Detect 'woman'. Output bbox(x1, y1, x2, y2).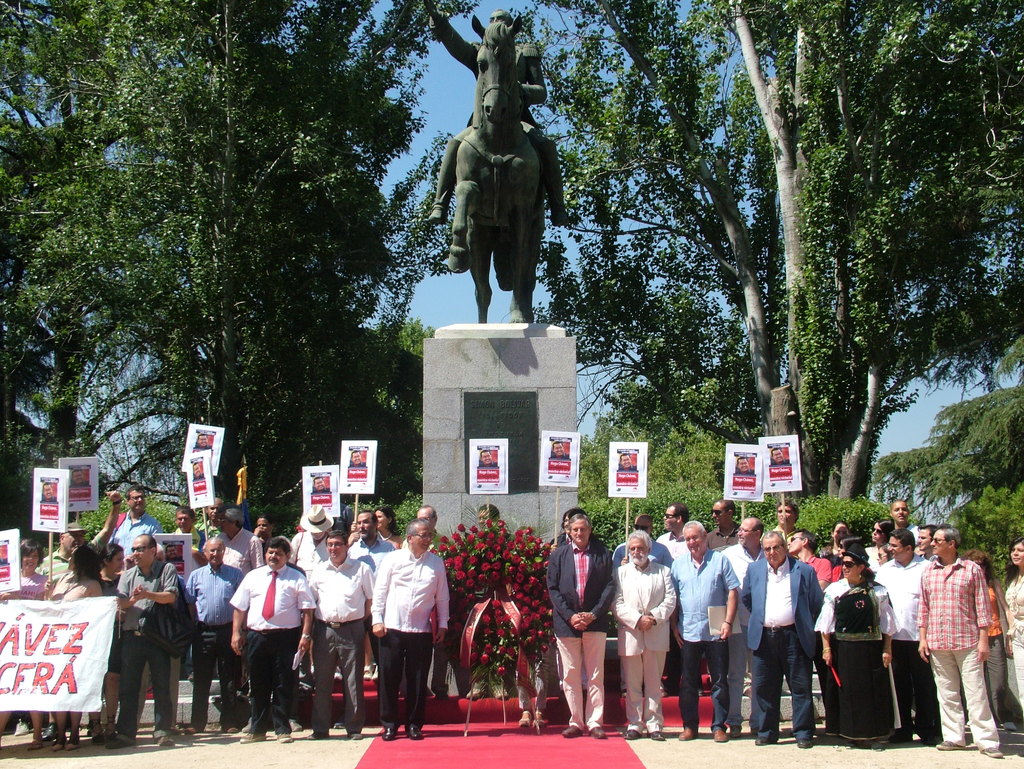
bbox(811, 545, 893, 742).
